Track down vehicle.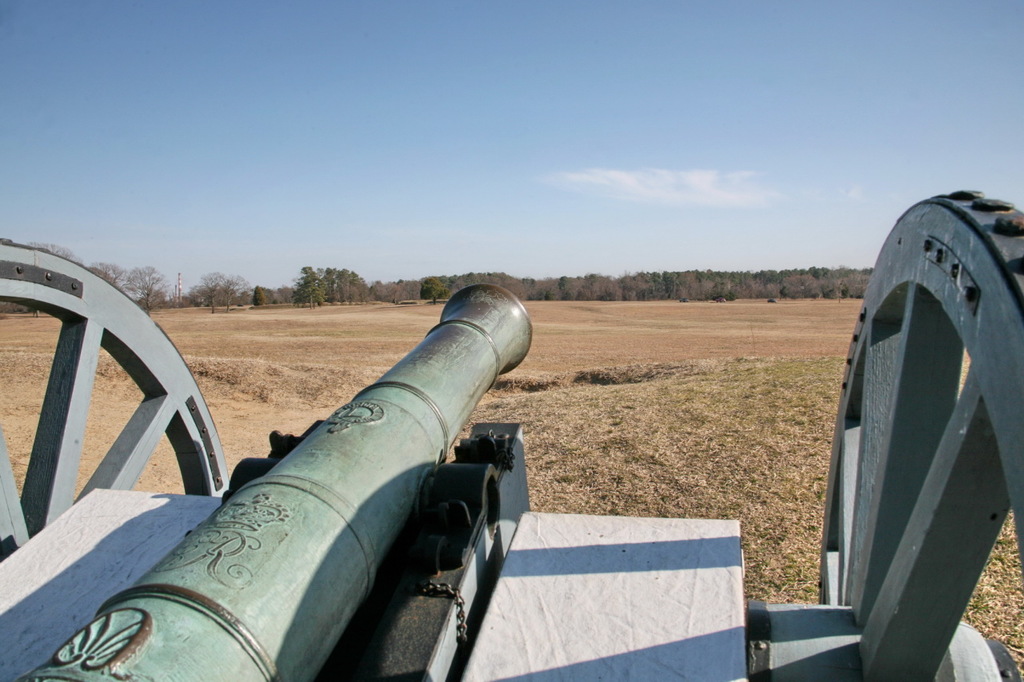
Tracked to (0, 174, 1020, 681).
